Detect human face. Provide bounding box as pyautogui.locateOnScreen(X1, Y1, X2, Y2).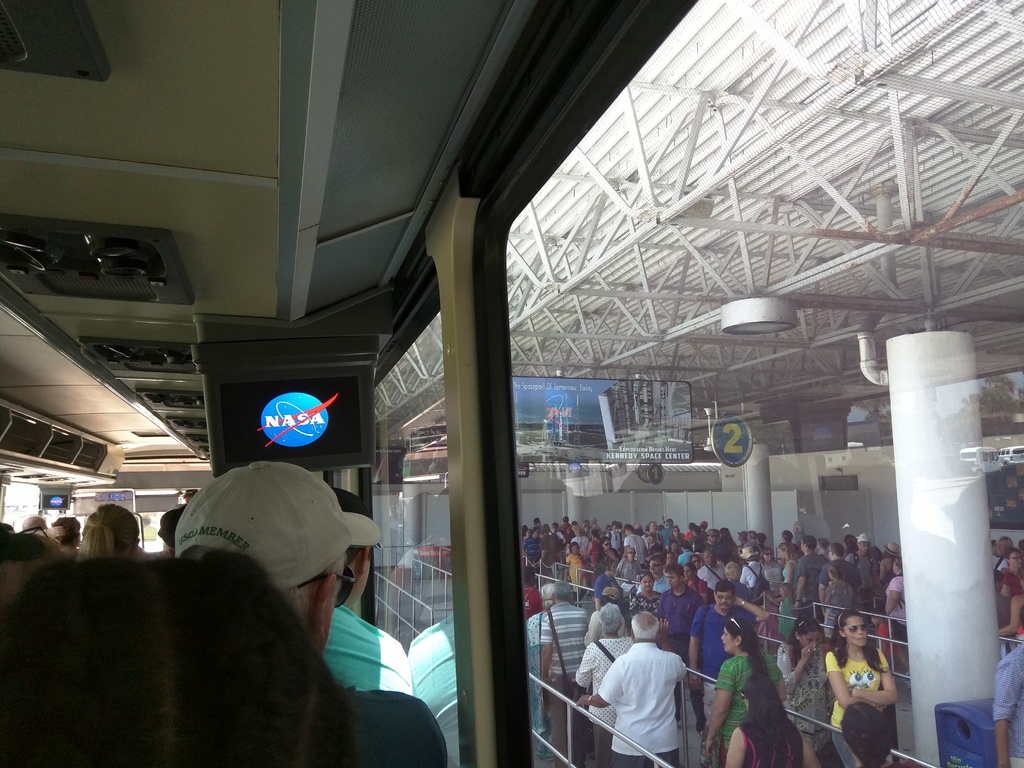
pyautogui.locateOnScreen(716, 588, 734, 609).
